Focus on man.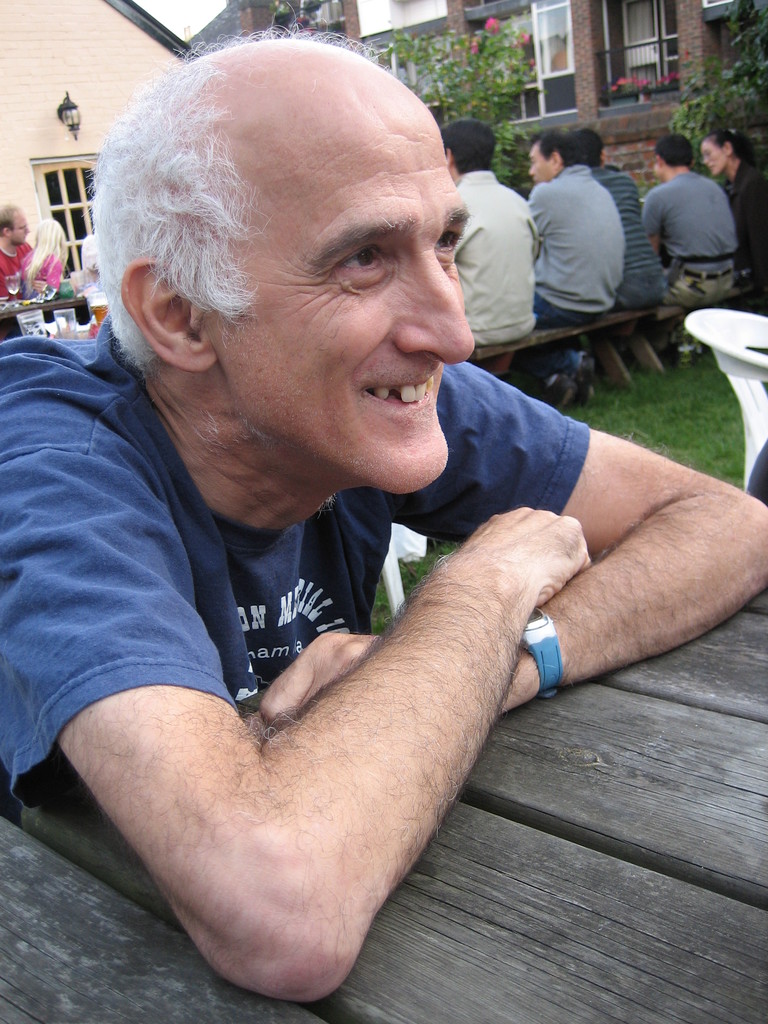
Focused at pyautogui.locateOnScreen(0, 200, 32, 299).
